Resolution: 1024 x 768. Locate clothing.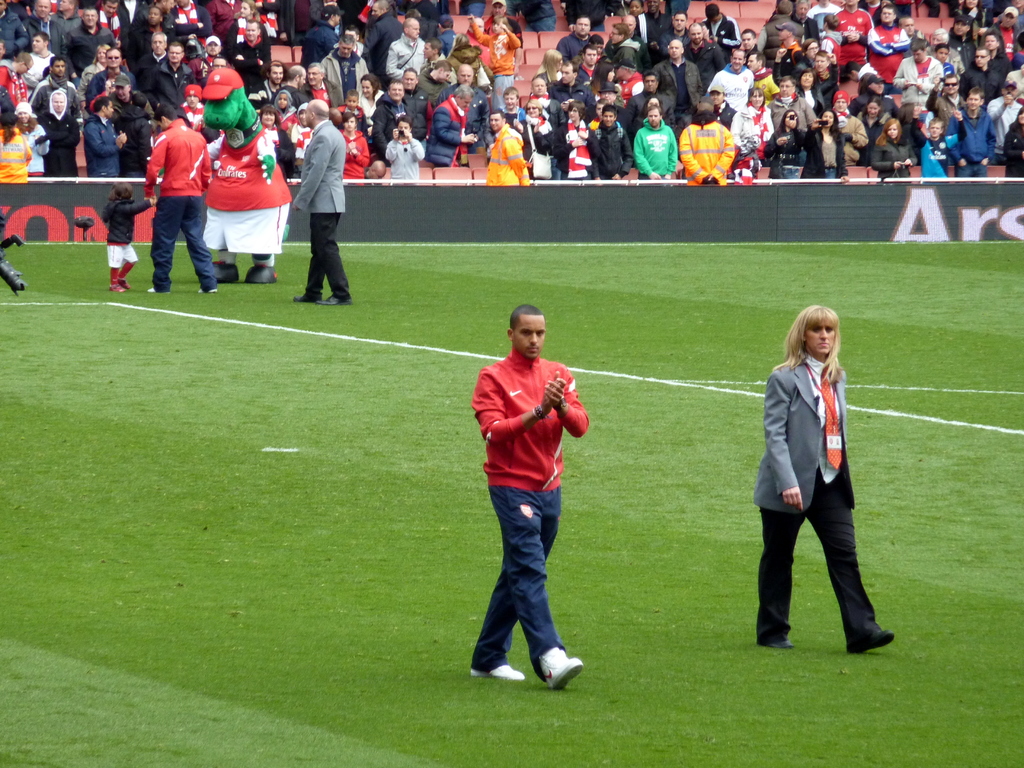
x1=80, y1=110, x2=121, y2=178.
